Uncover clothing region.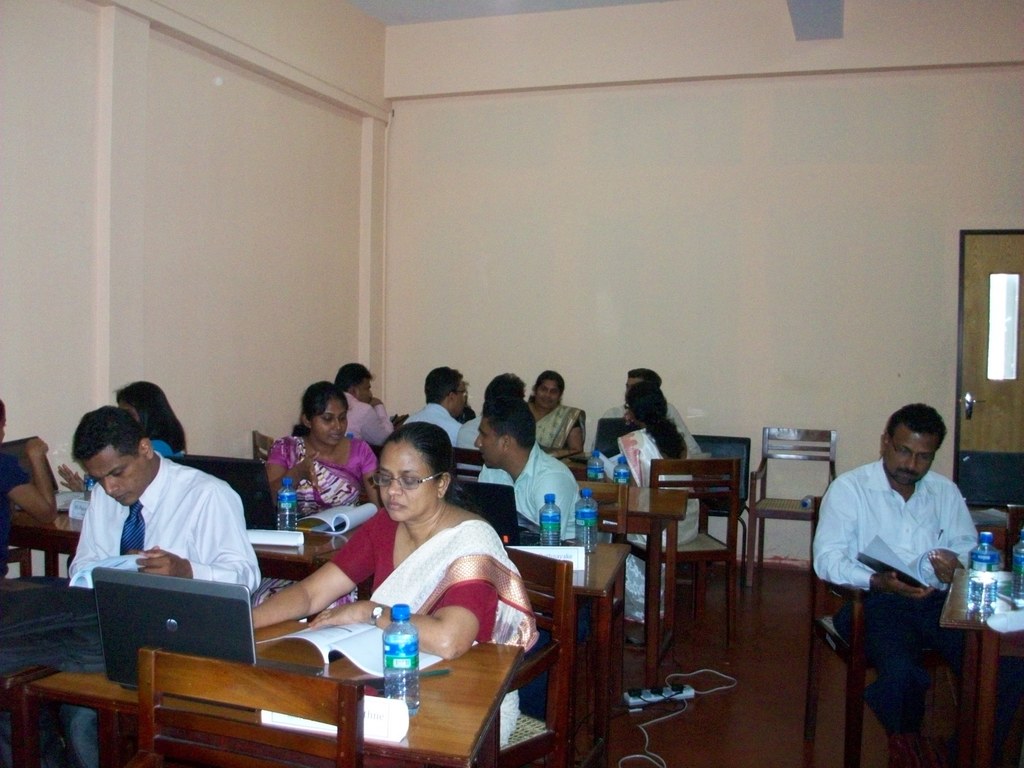
Uncovered: x1=349 y1=395 x2=398 y2=462.
